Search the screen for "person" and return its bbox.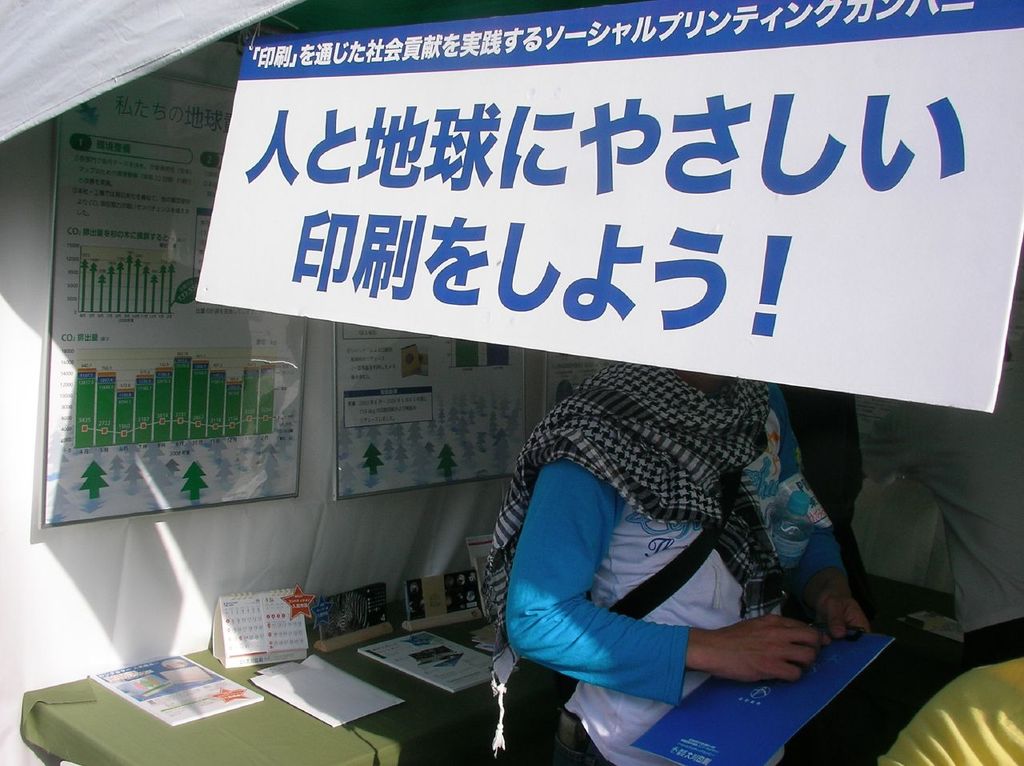
Found: l=458, t=308, r=773, b=746.
